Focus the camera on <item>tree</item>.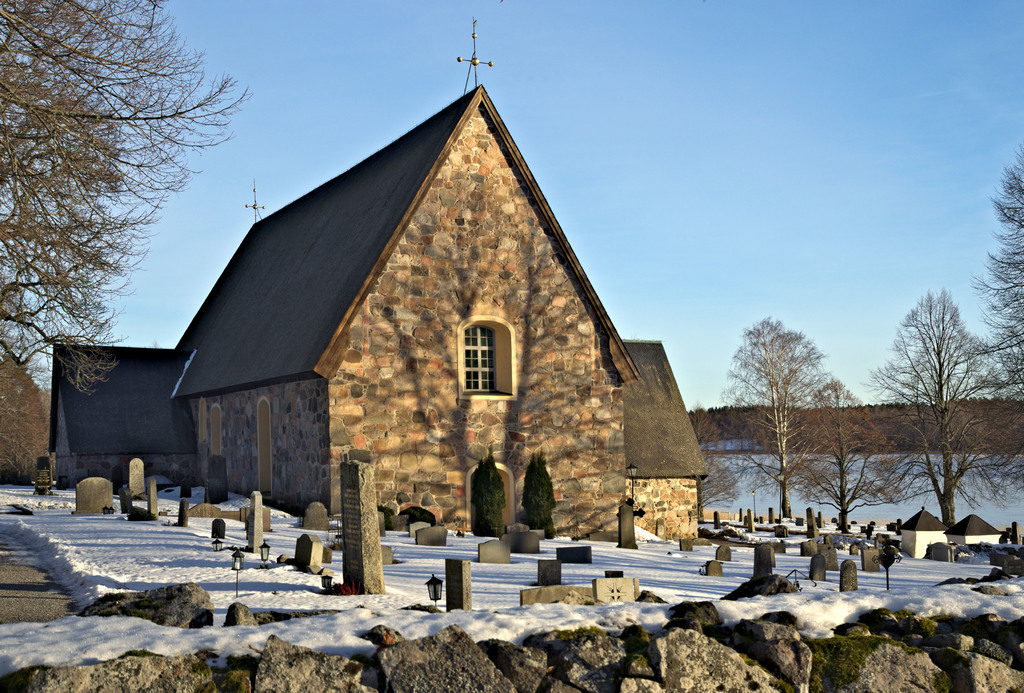
Focus region: bbox=[0, 0, 255, 422].
